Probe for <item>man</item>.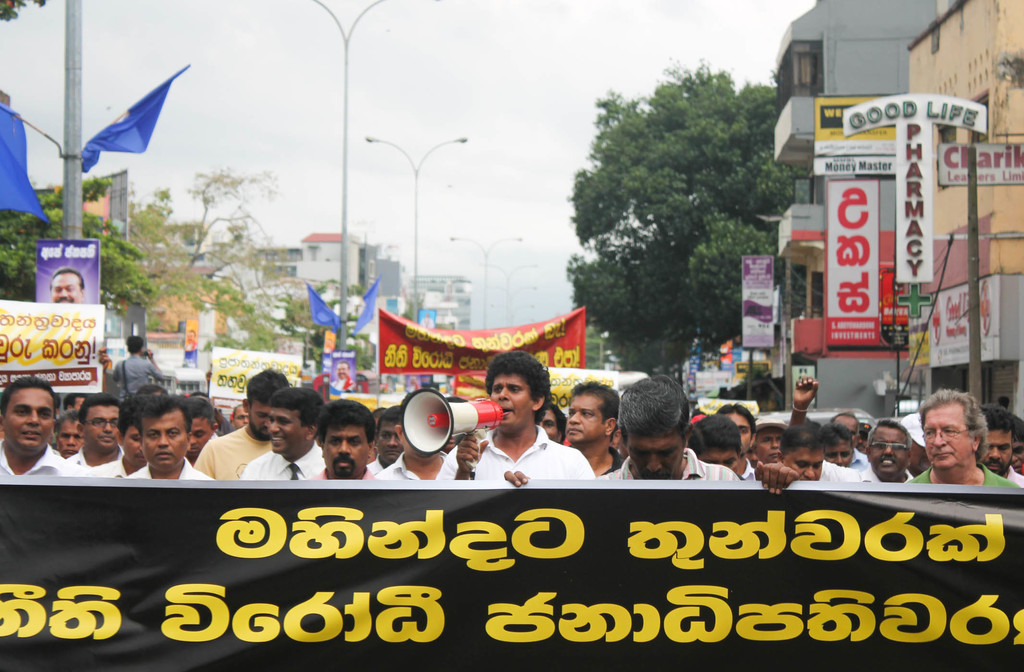
Probe result: select_region(238, 388, 326, 487).
